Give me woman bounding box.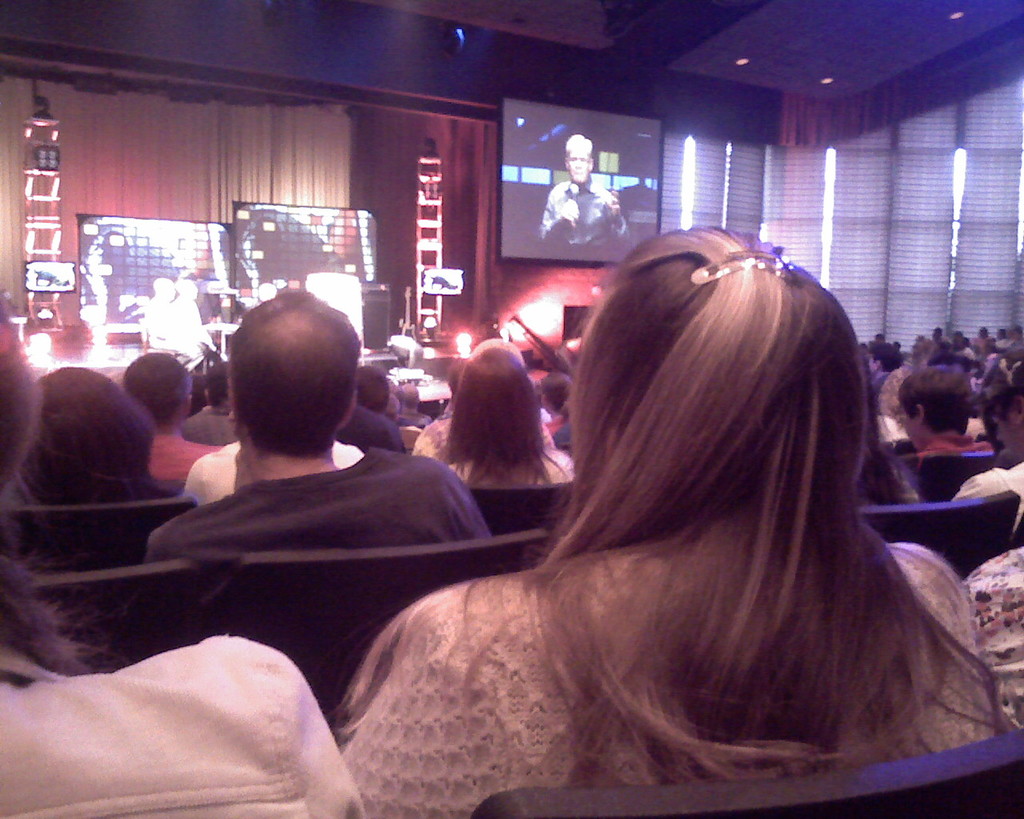
431:344:573:490.
